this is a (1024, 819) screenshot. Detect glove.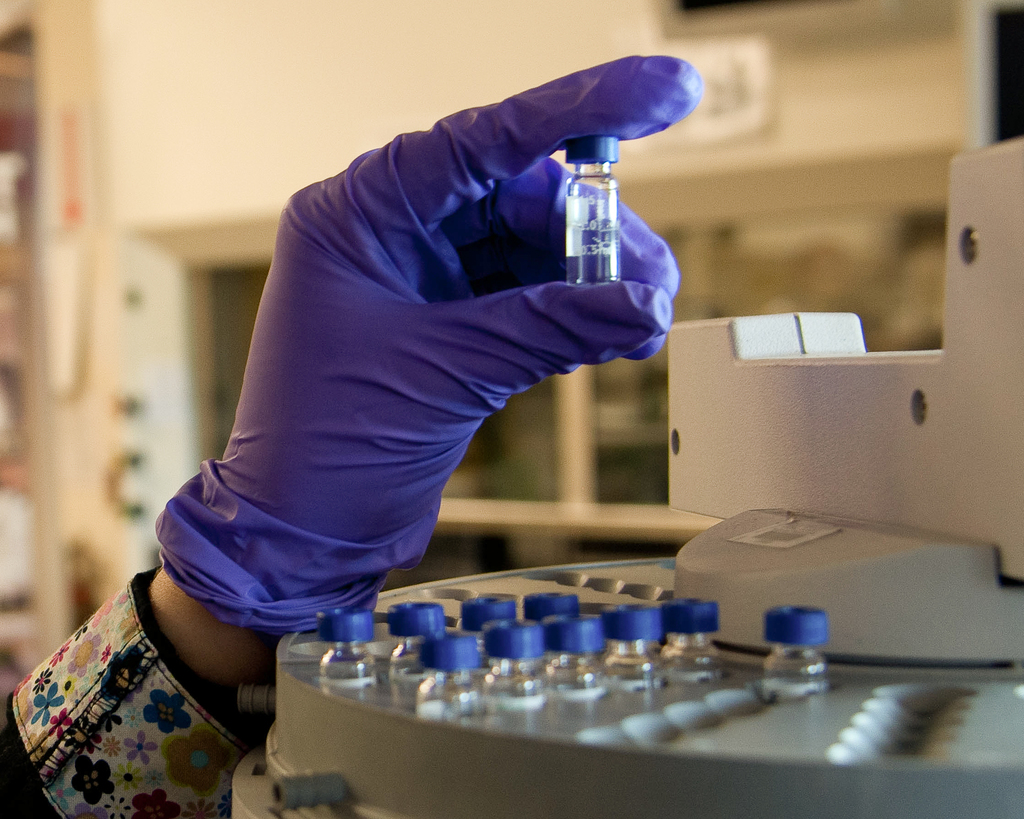
box(153, 51, 696, 630).
